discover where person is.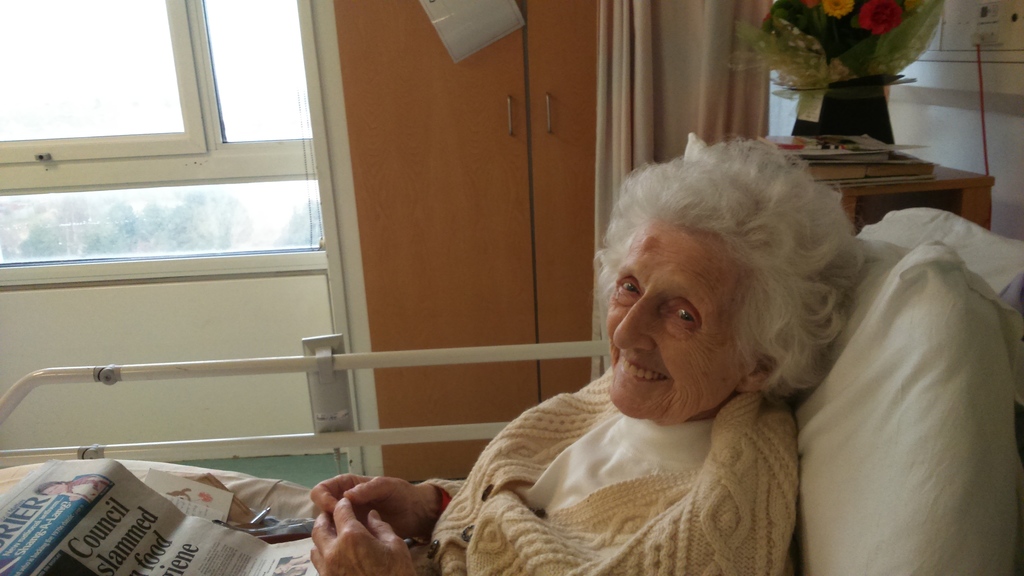
Discovered at bbox(306, 129, 871, 575).
